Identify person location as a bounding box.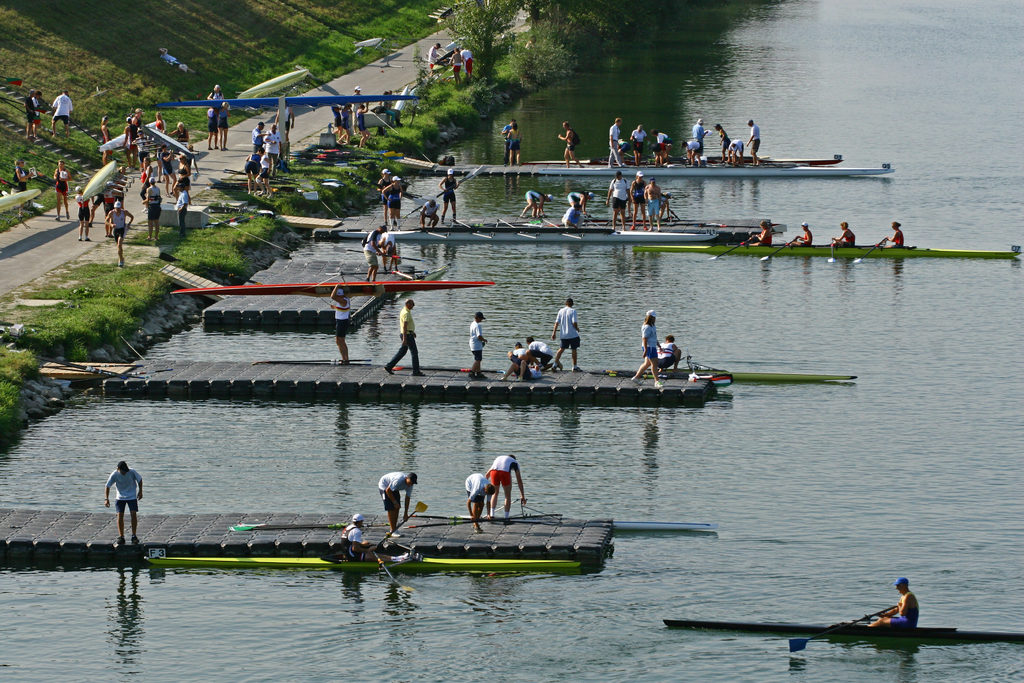
[257, 147, 276, 194].
